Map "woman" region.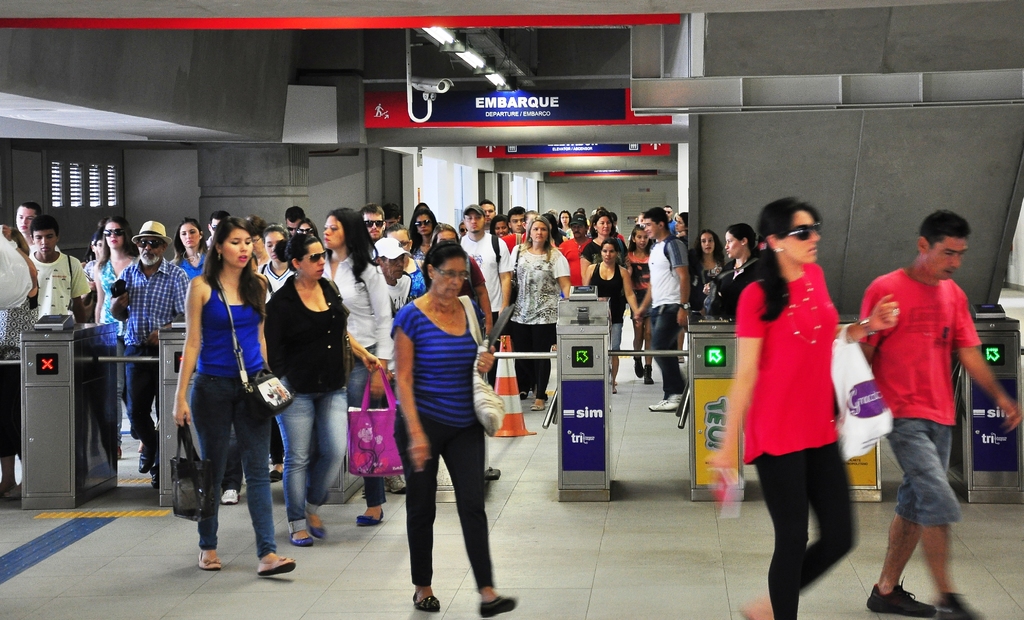
Mapped to 696,224,765,319.
